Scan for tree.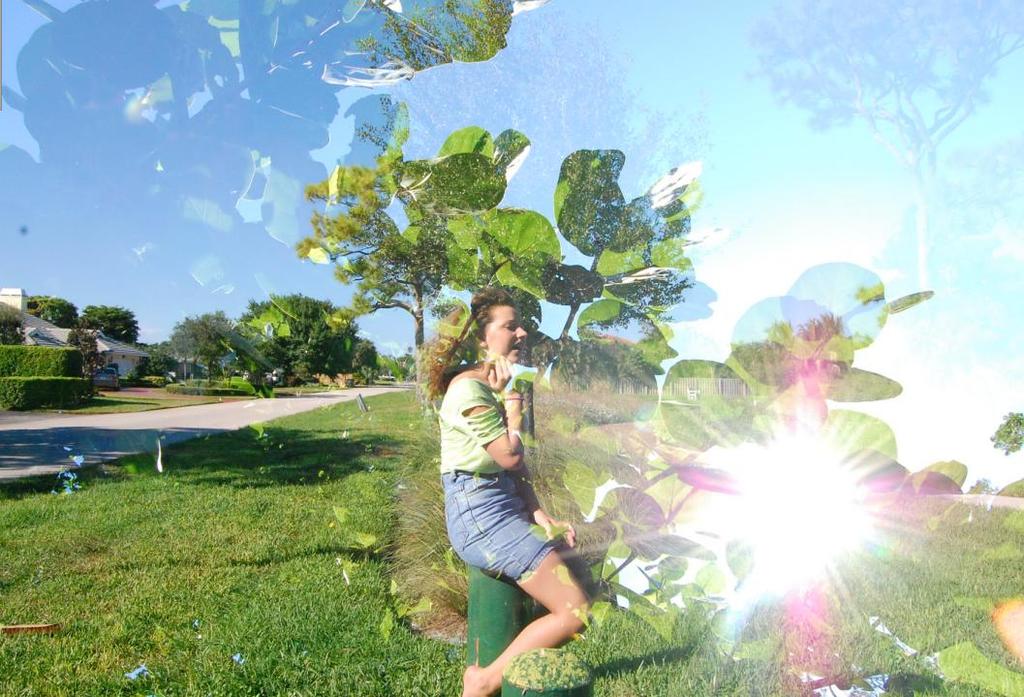
Scan result: Rect(70, 294, 143, 351).
